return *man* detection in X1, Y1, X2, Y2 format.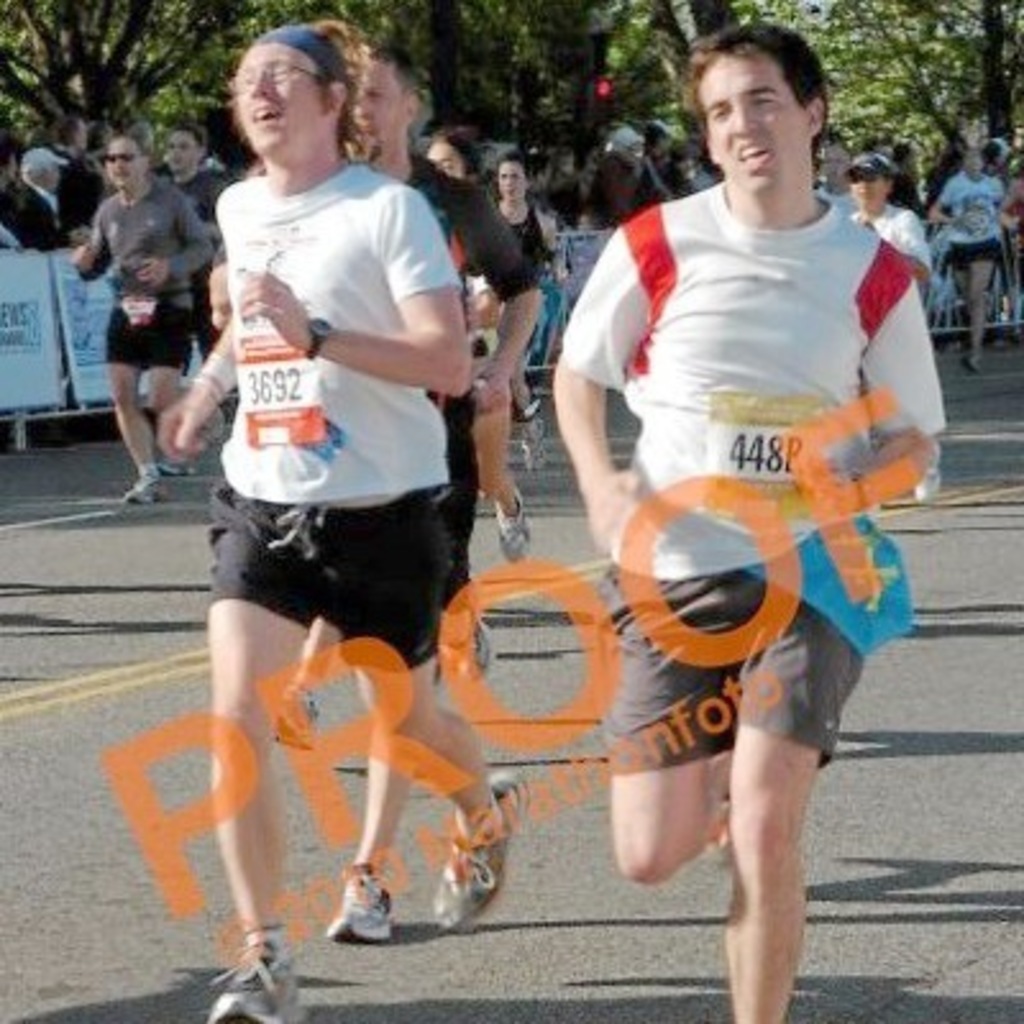
69, 131, 212, 502.
